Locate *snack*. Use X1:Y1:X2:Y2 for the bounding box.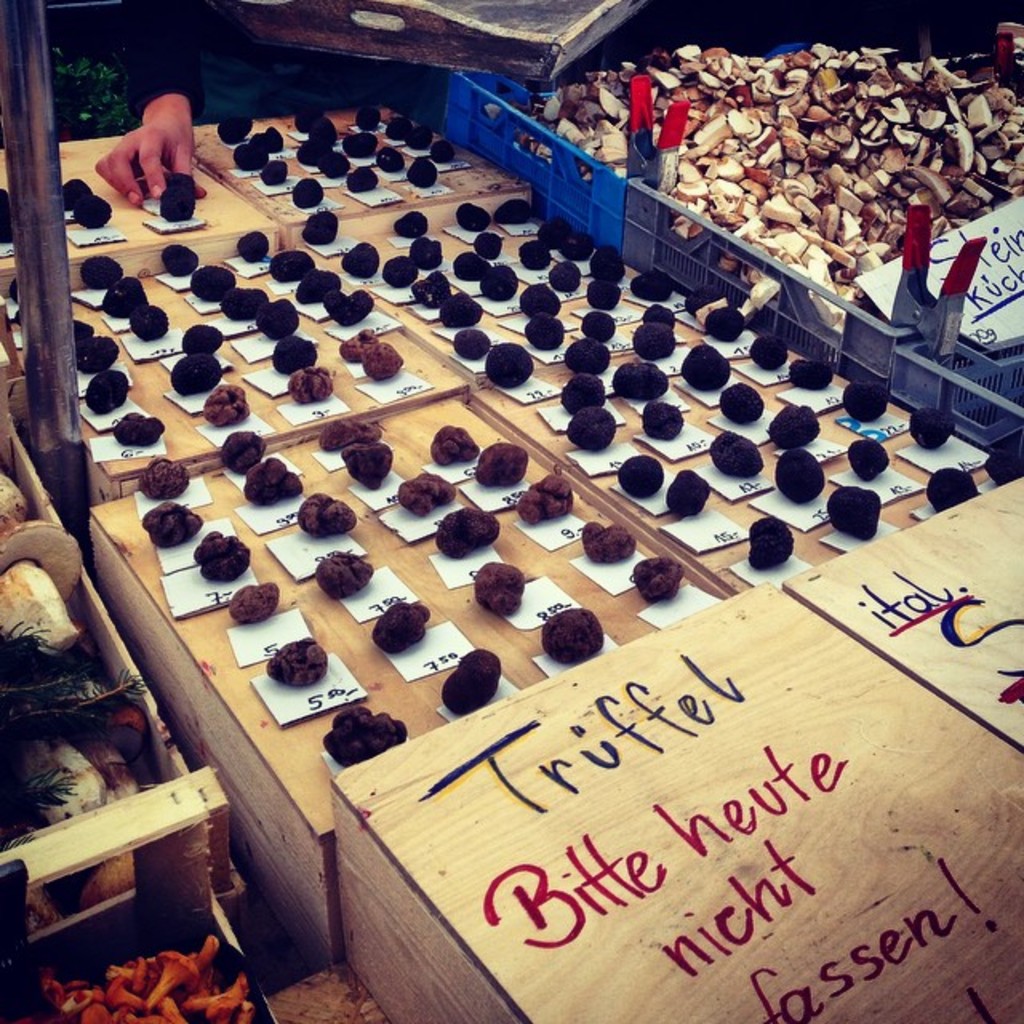
413:269:450:306.
